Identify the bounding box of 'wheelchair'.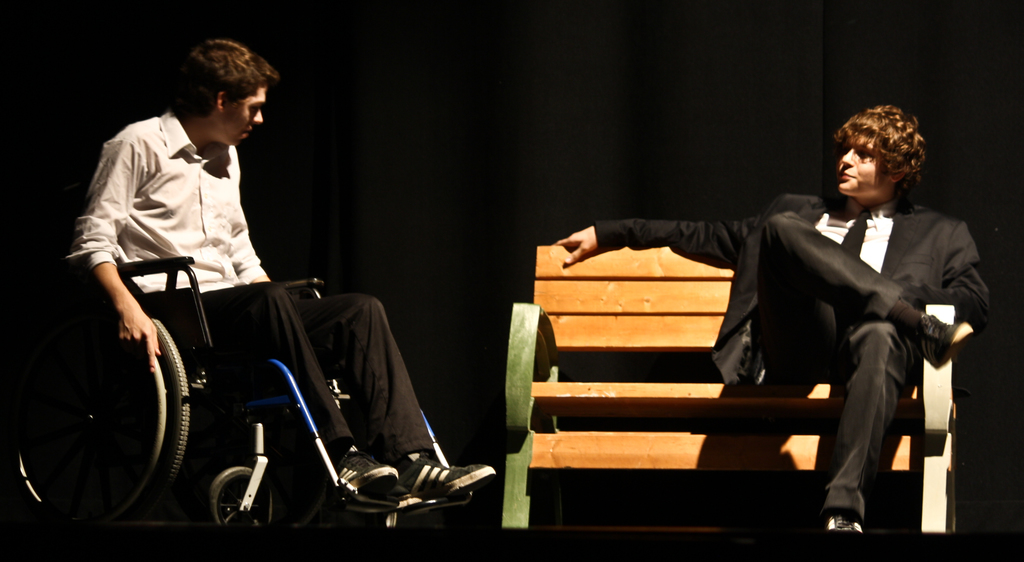
bbox=[33, 204, 444, 524].
